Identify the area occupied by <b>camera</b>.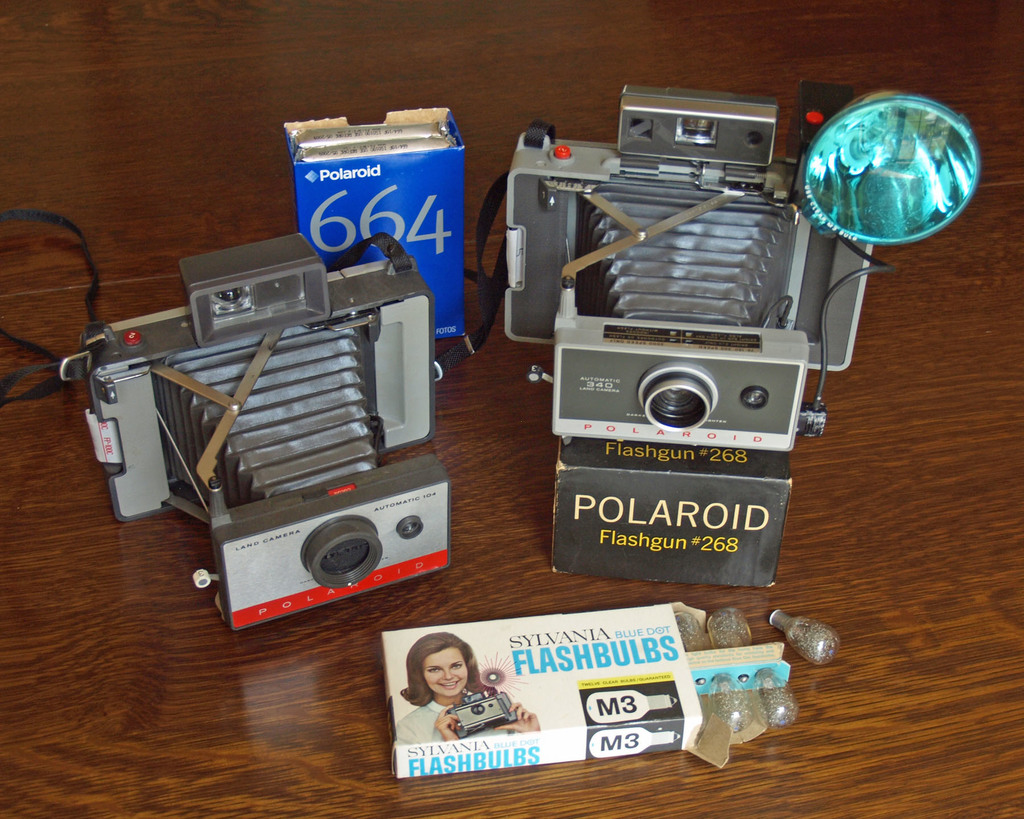
Area: 60, 230, 456, 628.
